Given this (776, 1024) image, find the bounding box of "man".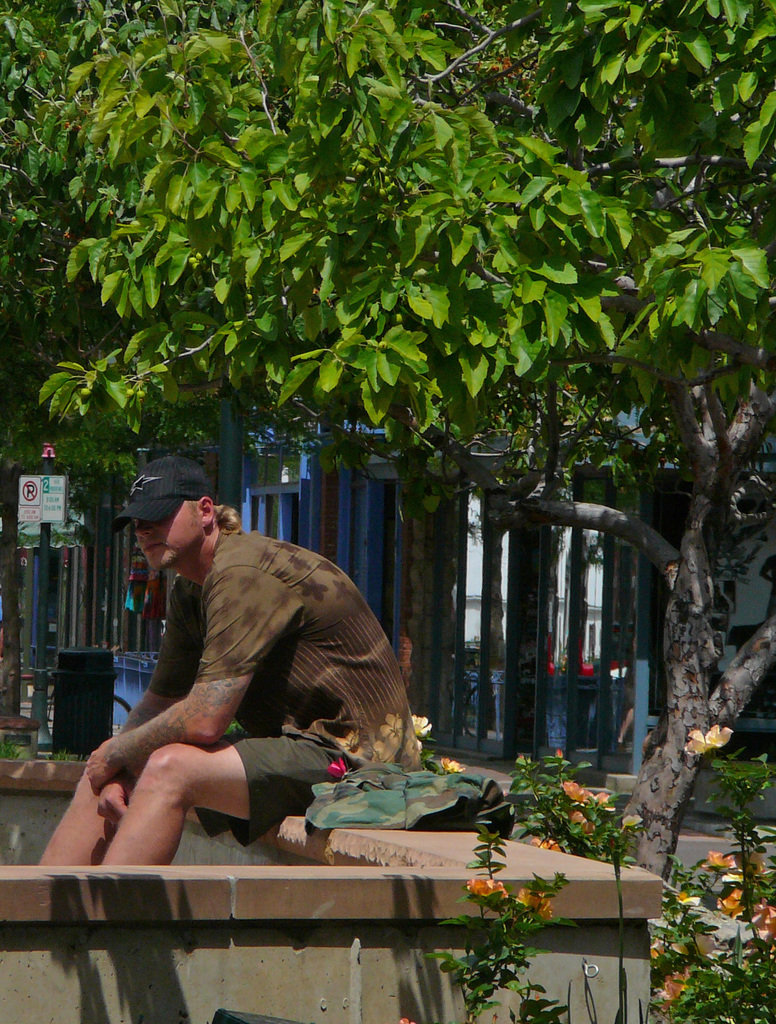
BBox(70, 470, 412, 926).
